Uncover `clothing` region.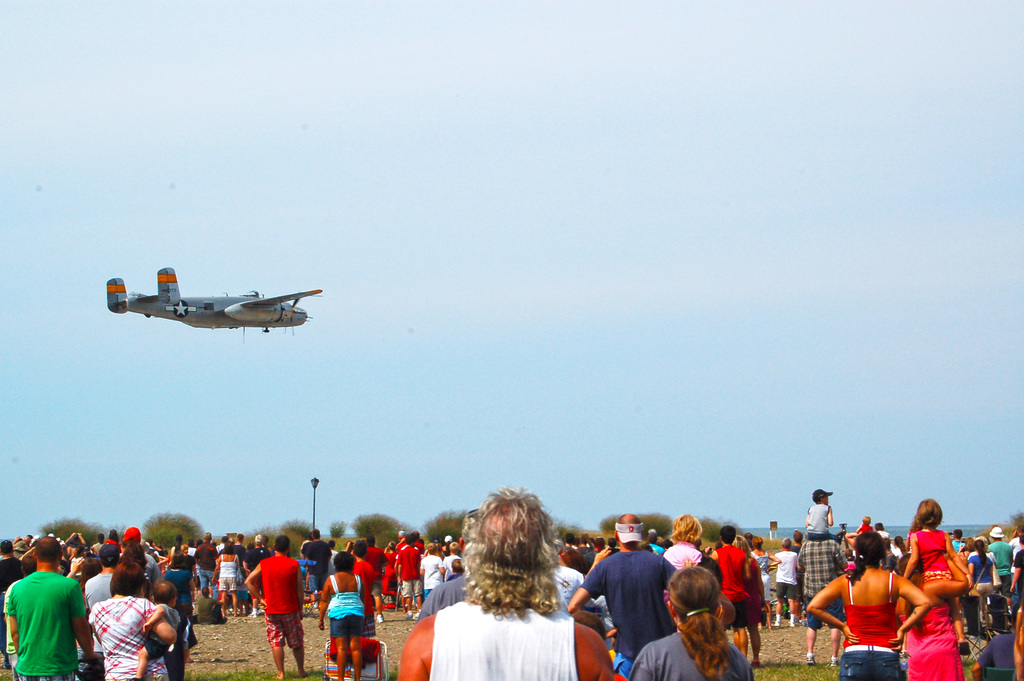
Uncovered: box=[87, 593, 169, 680].
